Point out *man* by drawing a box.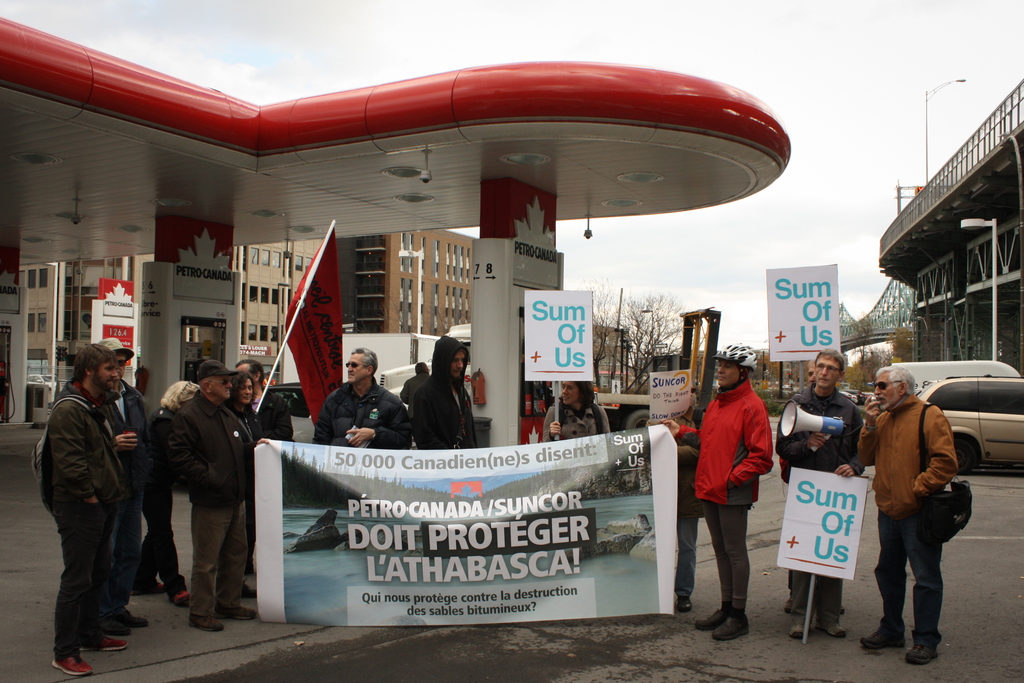
(x1=858, y1=362, x2=956, y2=666).
